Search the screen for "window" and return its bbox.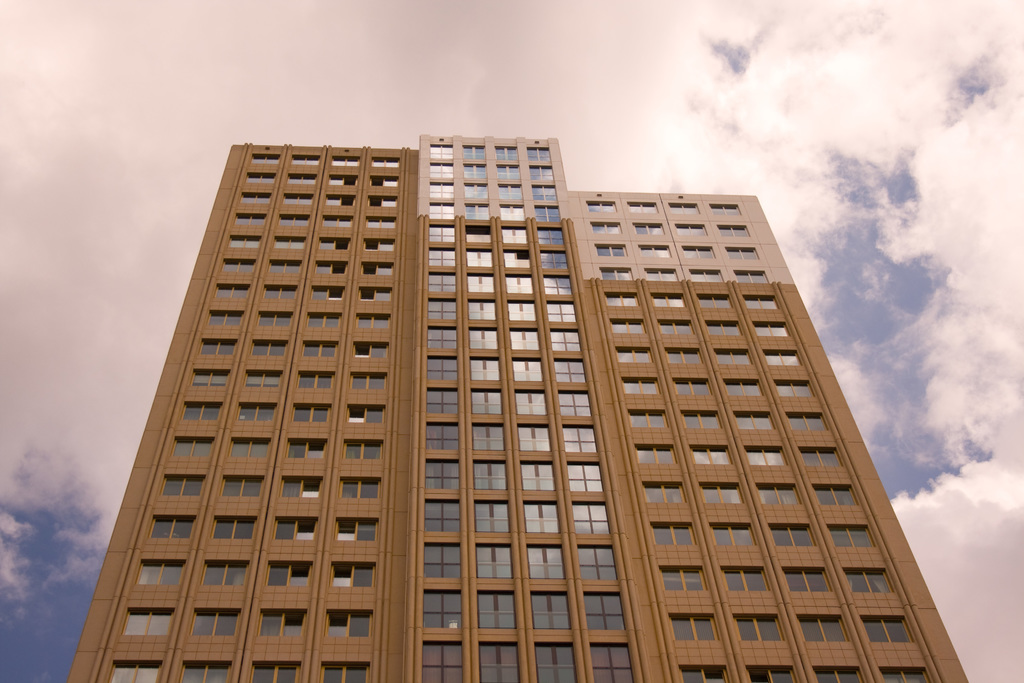
Found: [x1=330, y1=178, x2=358, y2=183].
